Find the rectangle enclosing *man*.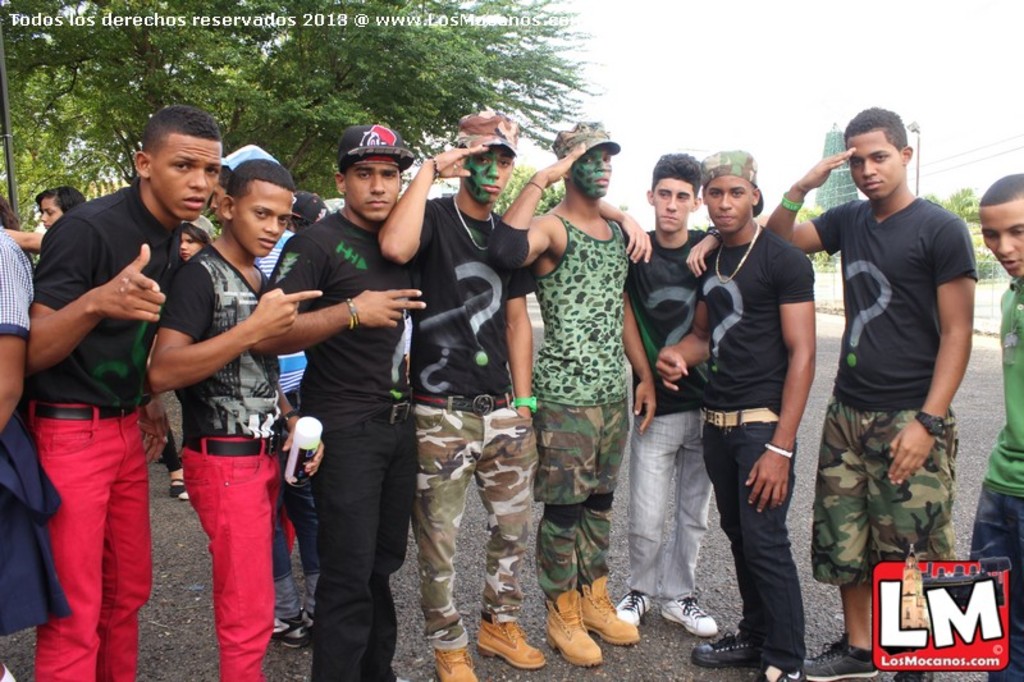
{"x1": 192, "y1": 134, "x2": 335, "y2": 638}.
